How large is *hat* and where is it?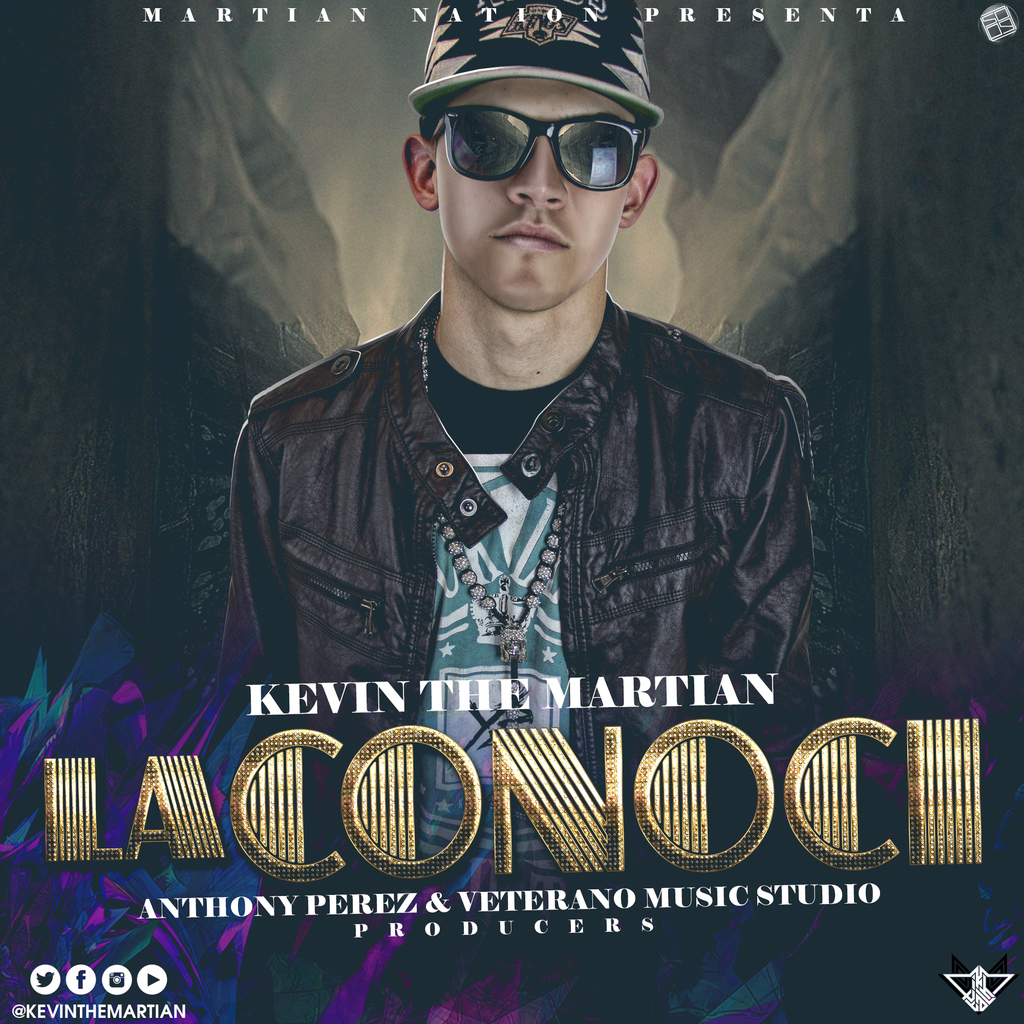
Bounding box: left=407, top=0, right=663, bottom=131.
